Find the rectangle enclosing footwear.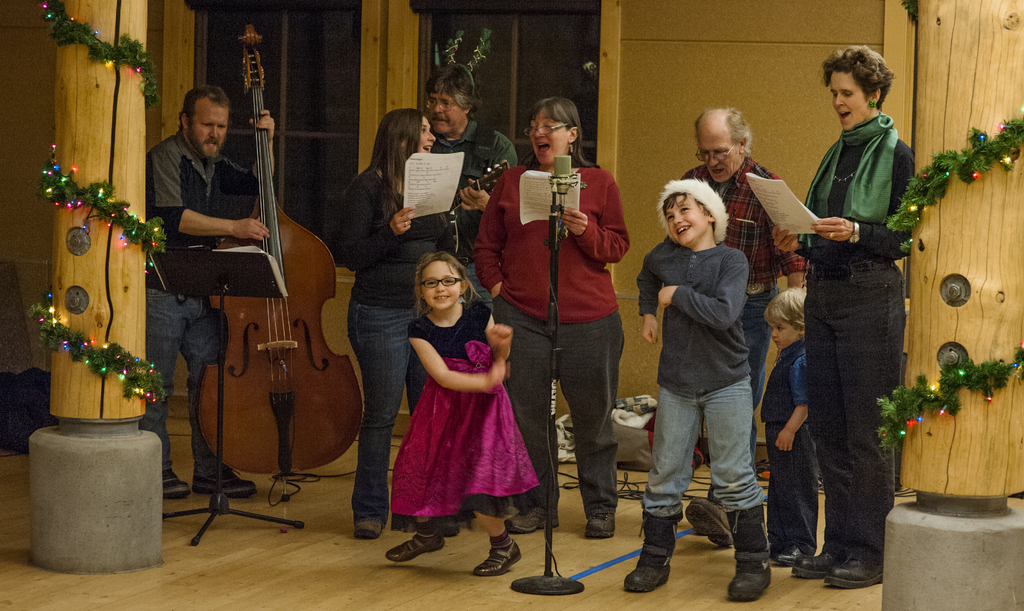
[left=766, top=534, right=780, bottom=558].
